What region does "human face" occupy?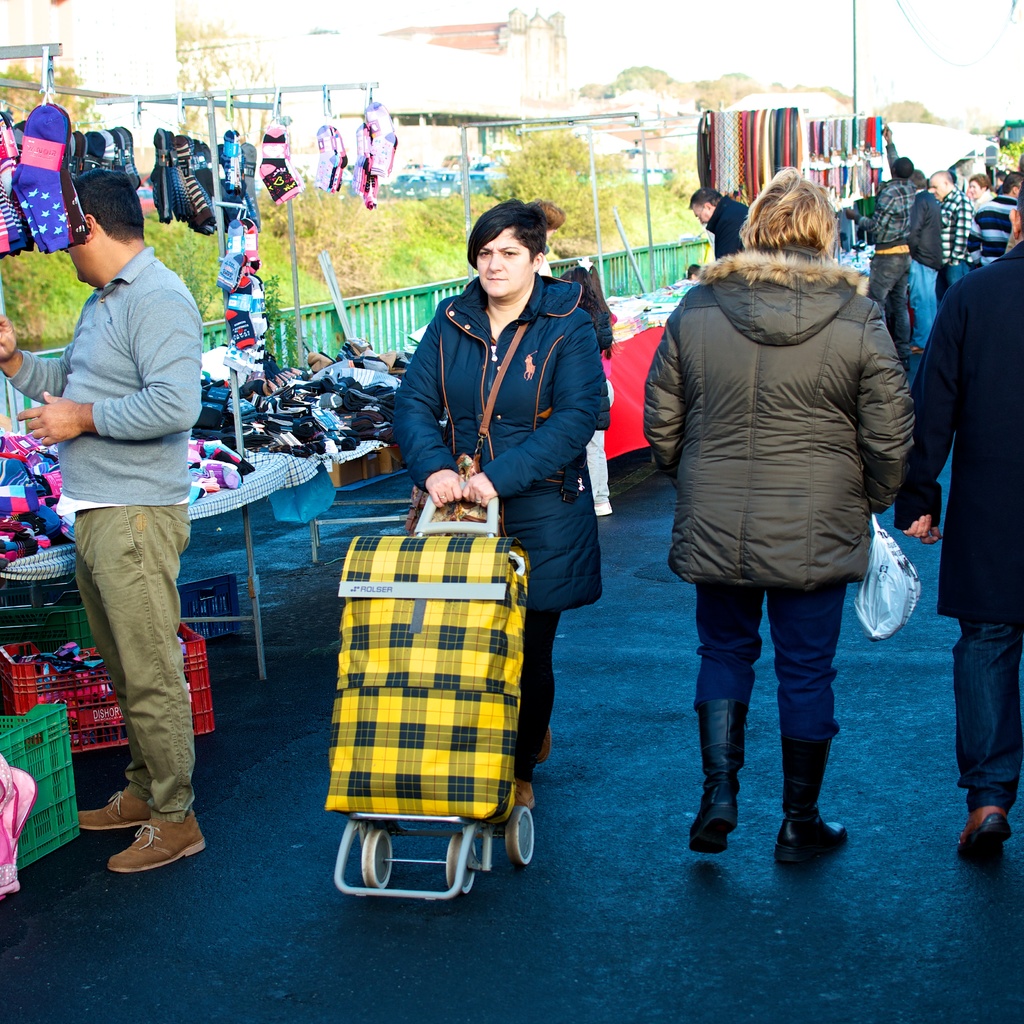
(968, 178, 986, 201).
